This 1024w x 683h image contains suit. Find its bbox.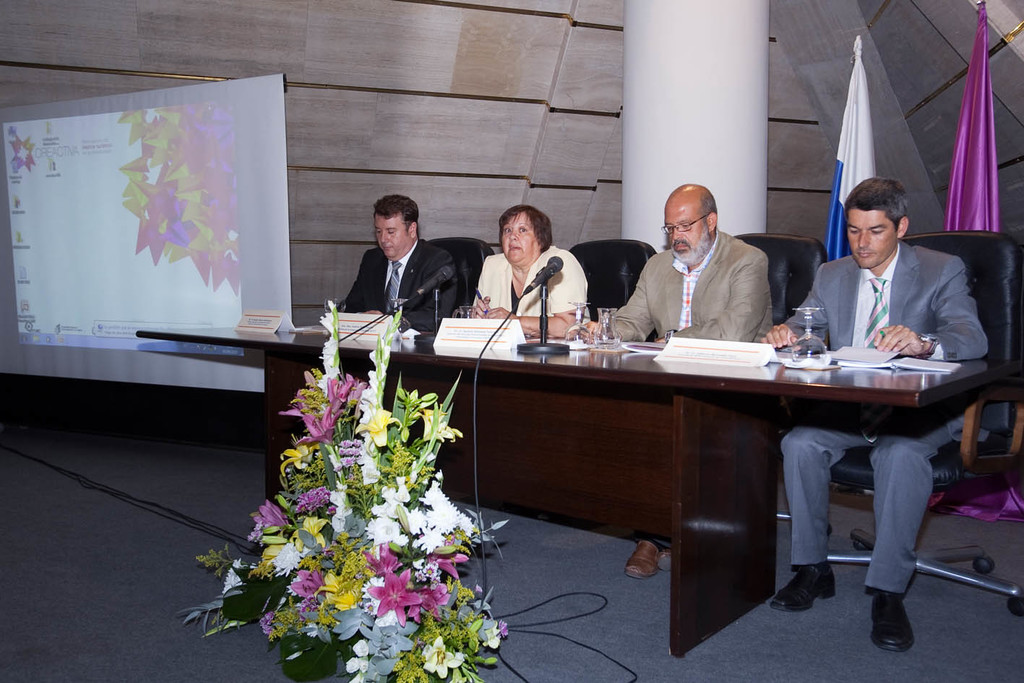
[x1=333, y1=212, x2=485, y2=340].
